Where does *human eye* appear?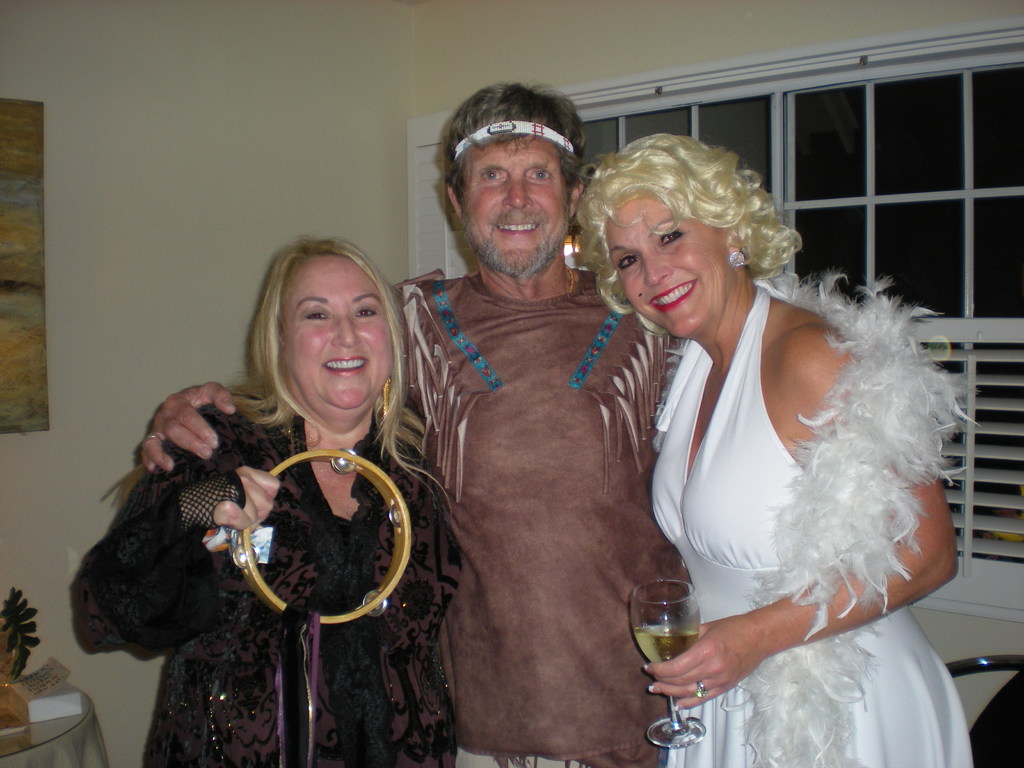
Appears at bbox=[662, 230, 685, 245].
